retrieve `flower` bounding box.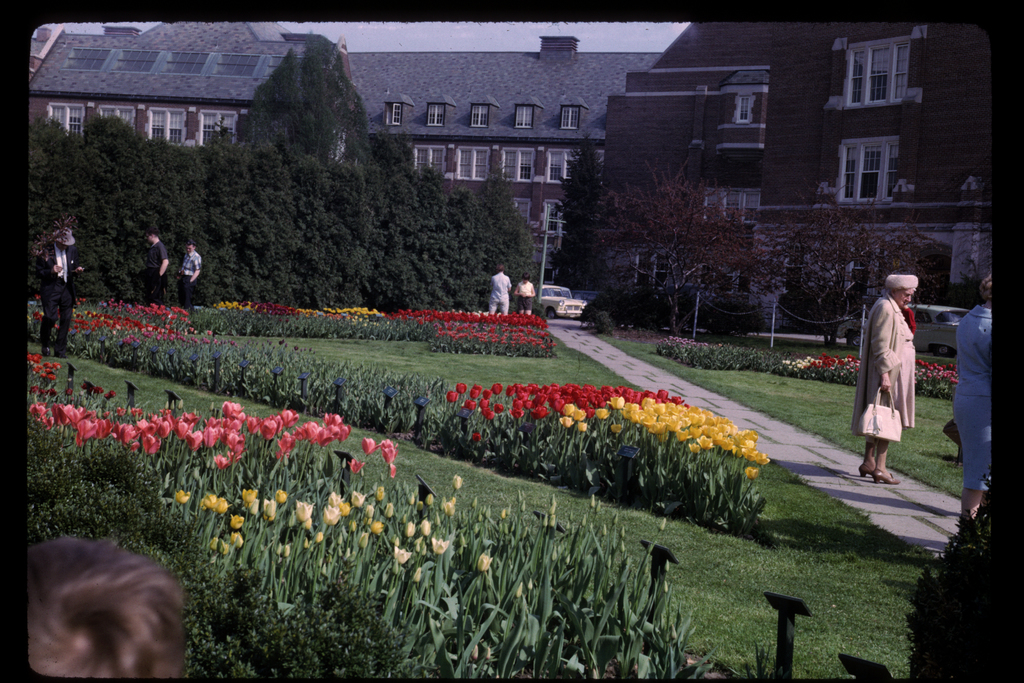
Bounding box: bbox=[352, 492, 364, 506].
